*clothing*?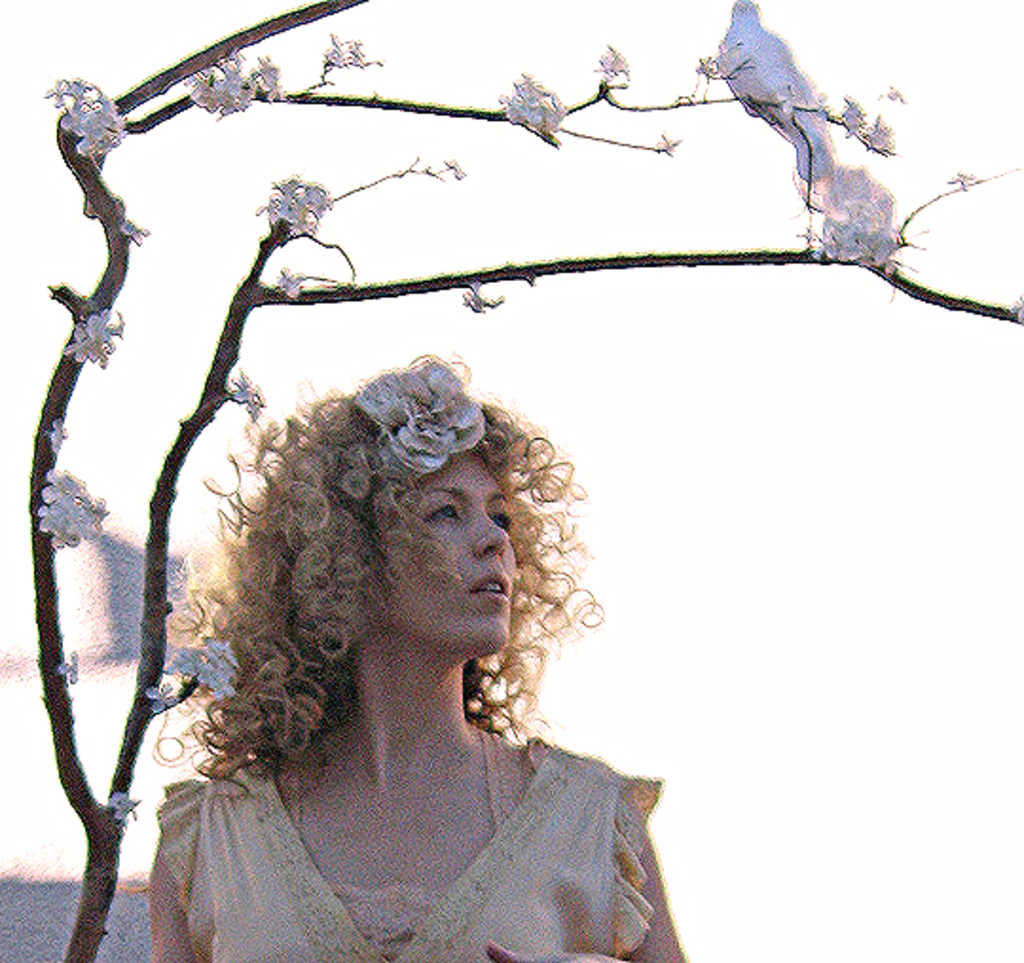
{"left": 159, "top": 648, "right": 647, "bottom": 936}
